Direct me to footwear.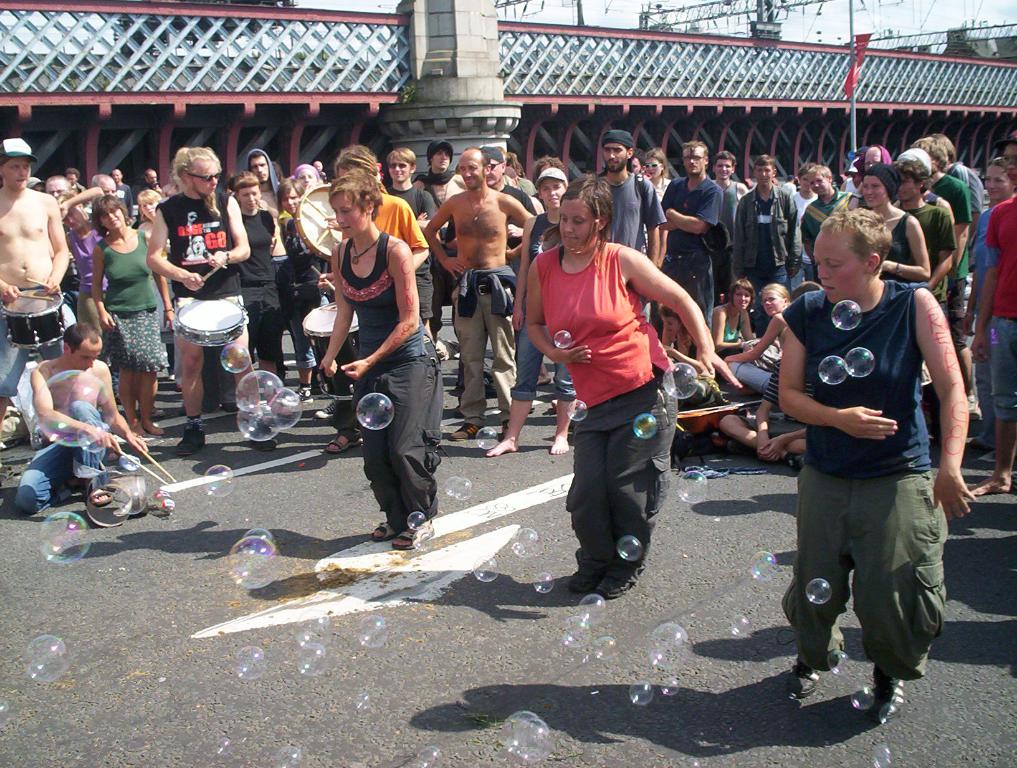
Direction: 745/413/756/433.
